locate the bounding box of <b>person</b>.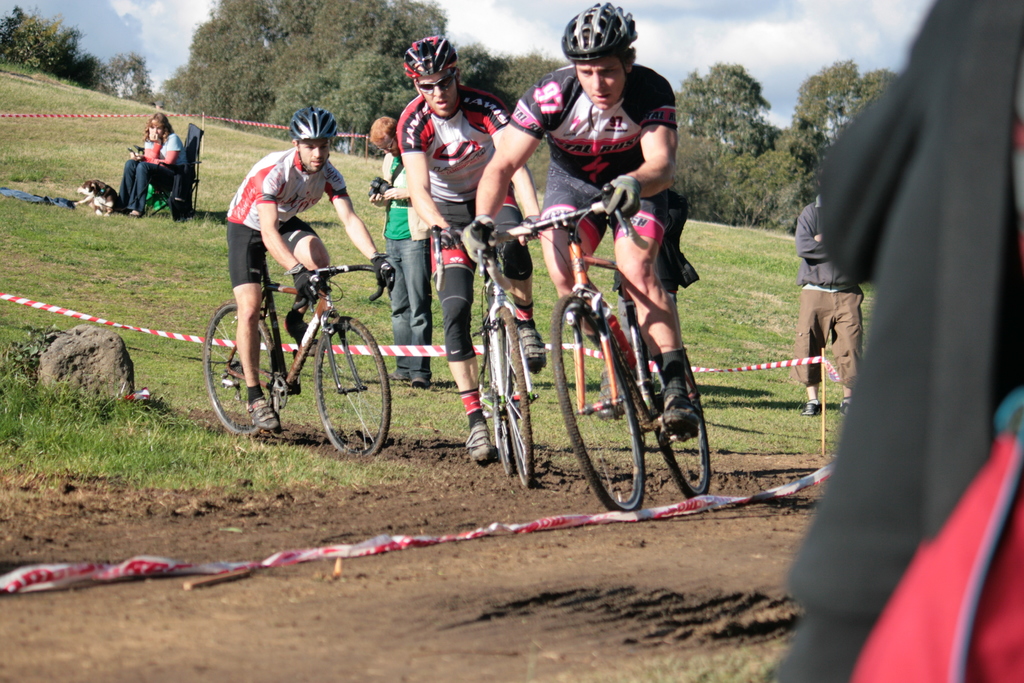
Bounding box: box(118, 108, 187, 215).
